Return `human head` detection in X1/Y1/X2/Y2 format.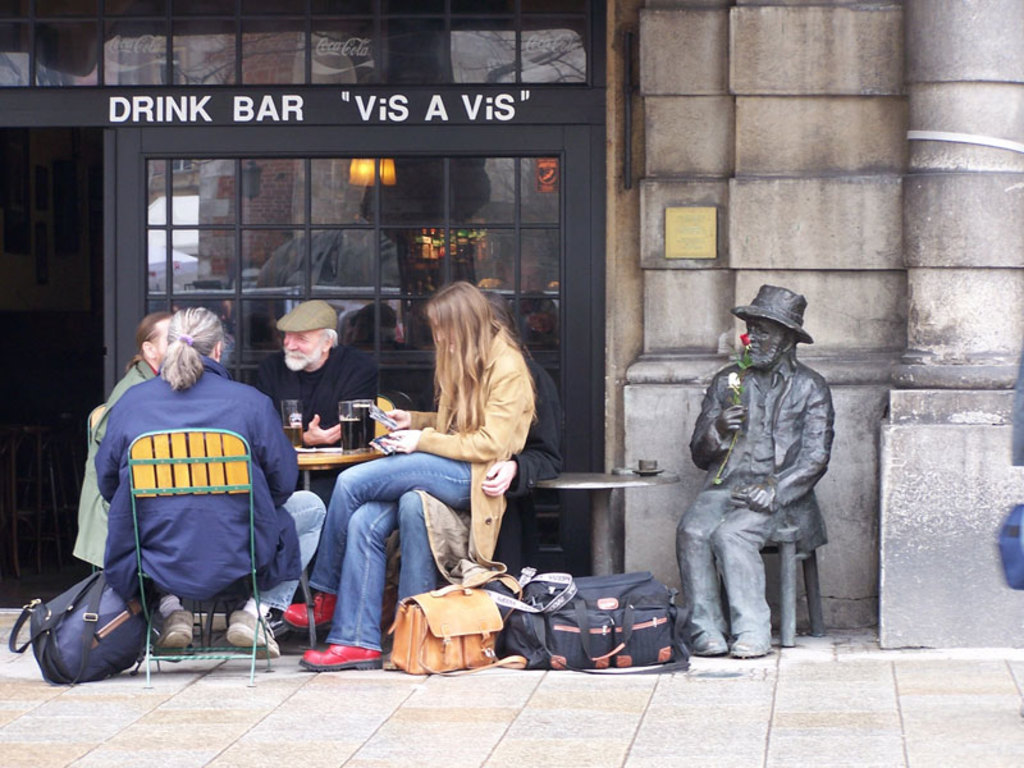
425/276/488/355.
